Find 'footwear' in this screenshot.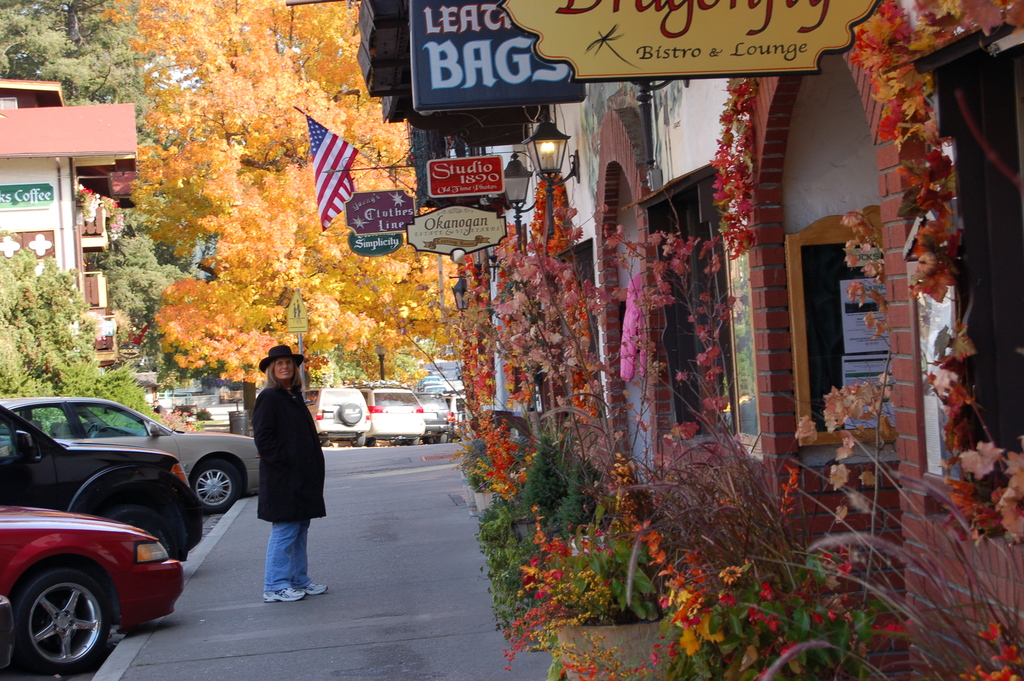
The bounding box for 'footwear' is (x1=266, y1=584, x2=304, y2=605).
